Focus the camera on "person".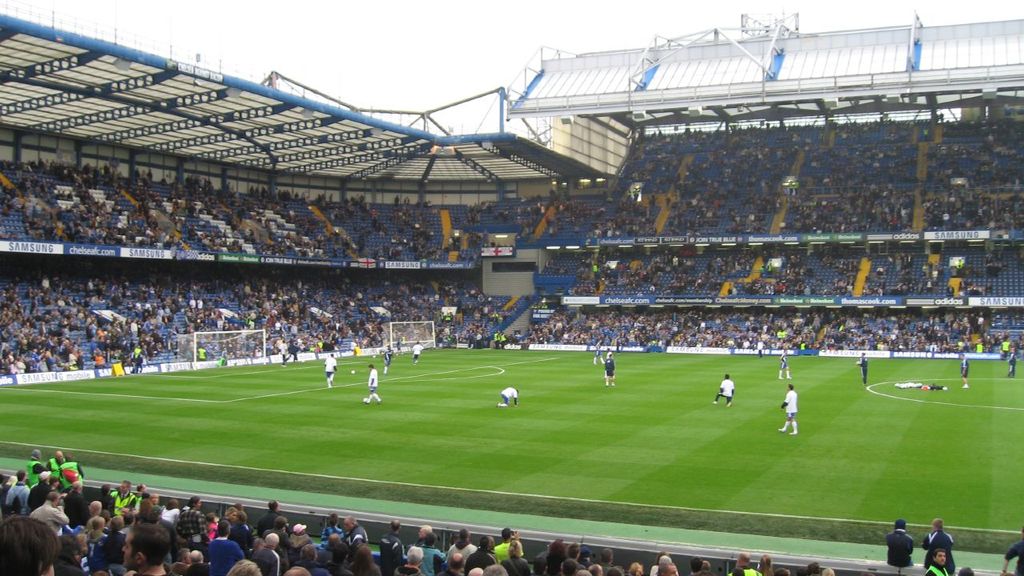
Focus region: [758, 339, 764, 358].
